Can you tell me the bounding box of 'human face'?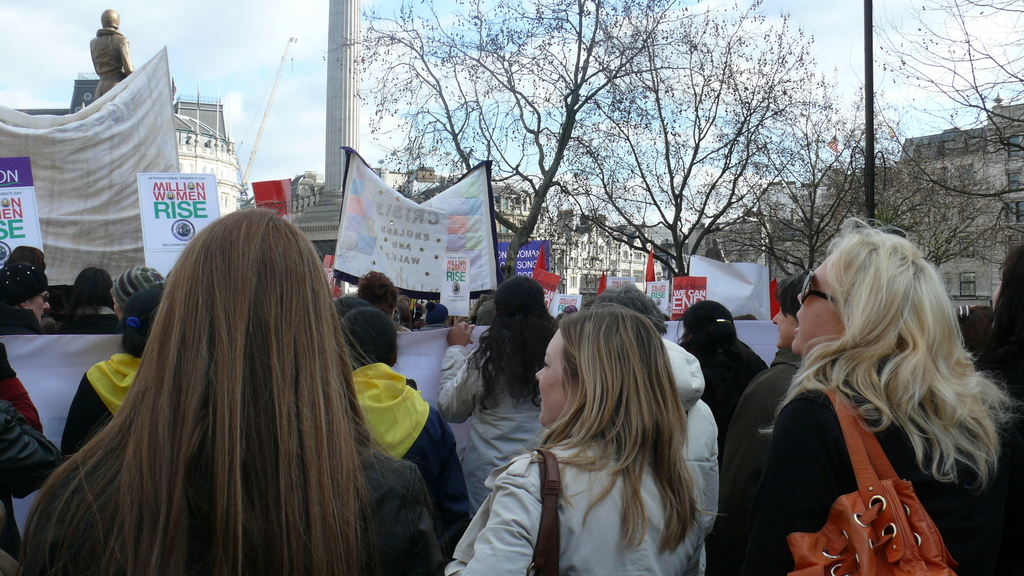
(x1=31, y1=286, x2=50, y2=319).
